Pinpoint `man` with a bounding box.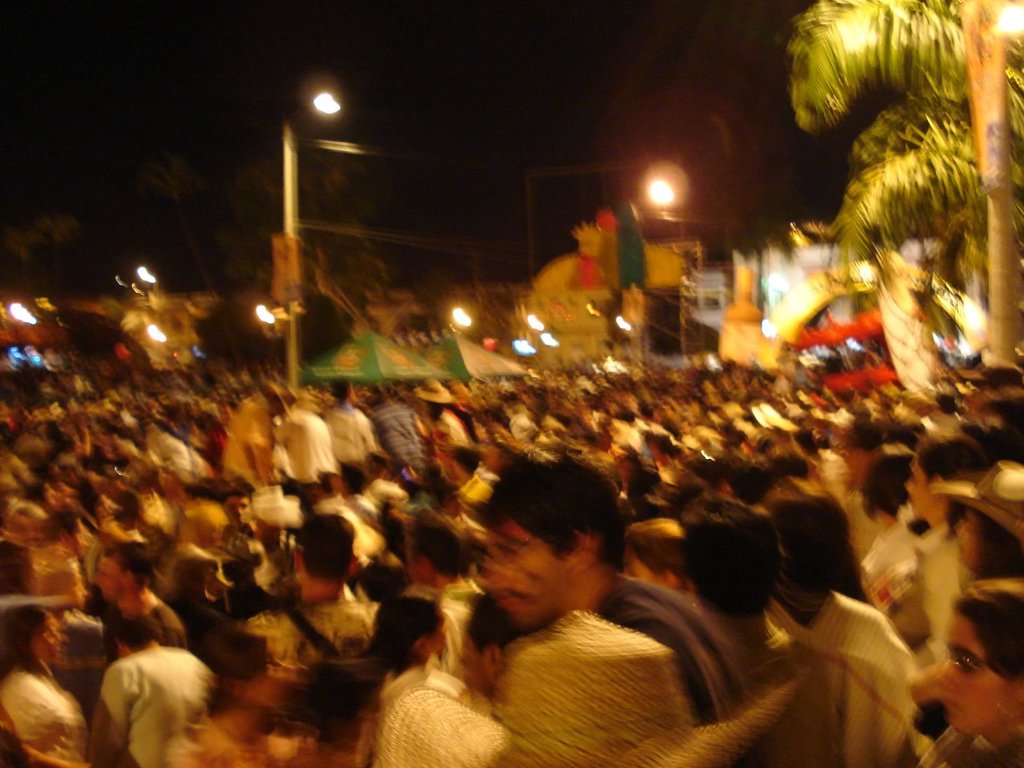
region(369, 379, 426, 479).
